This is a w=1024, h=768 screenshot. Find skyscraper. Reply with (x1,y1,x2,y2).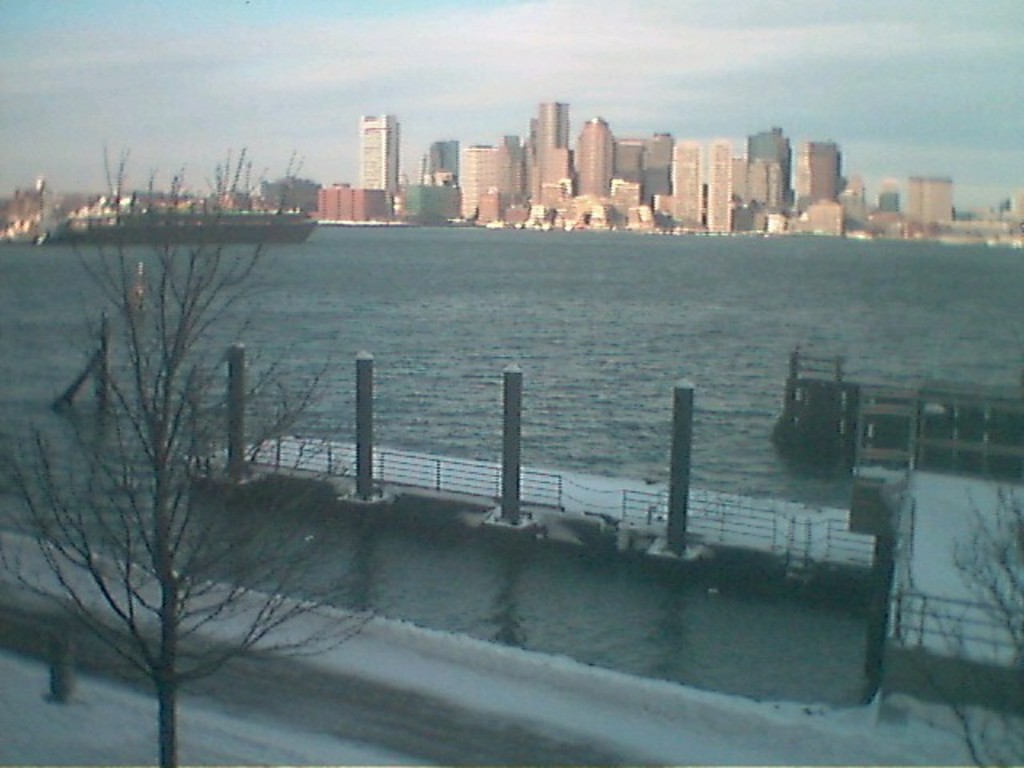
(536,96,579,195).
